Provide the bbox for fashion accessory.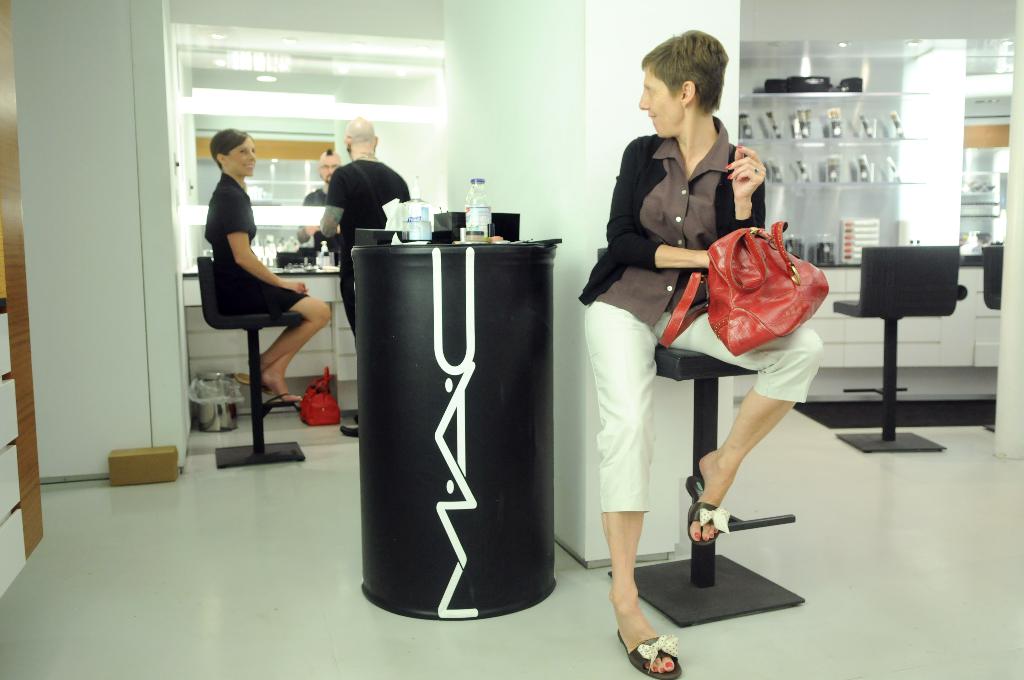
left=703, top=533, right=708, bottom=544.
